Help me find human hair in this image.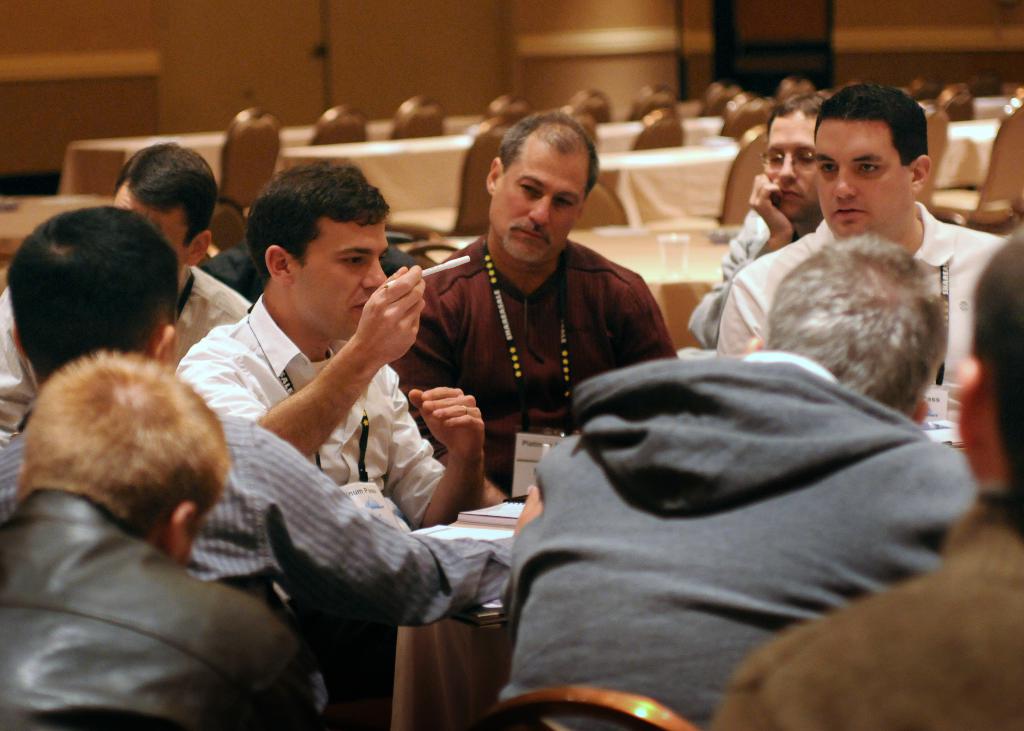
Found it: <box>970,230,1023,497</box>.
